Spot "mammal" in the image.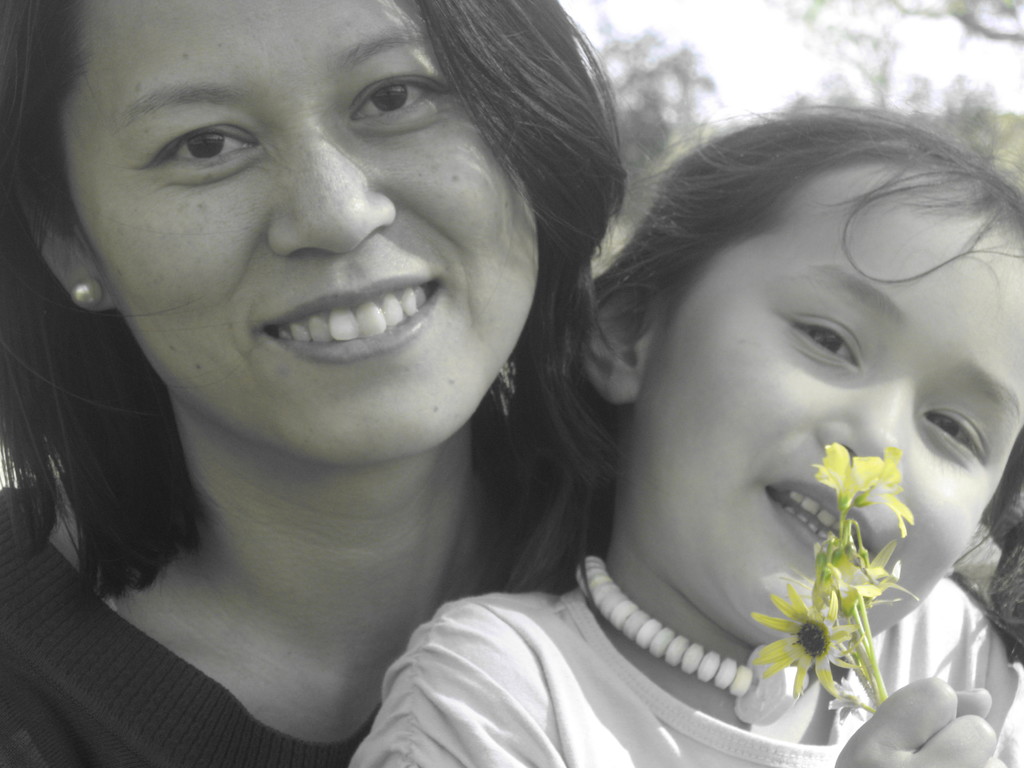
"mammal" found at pyautogui.locateOnScreen(0, 0, 1023, 767).
